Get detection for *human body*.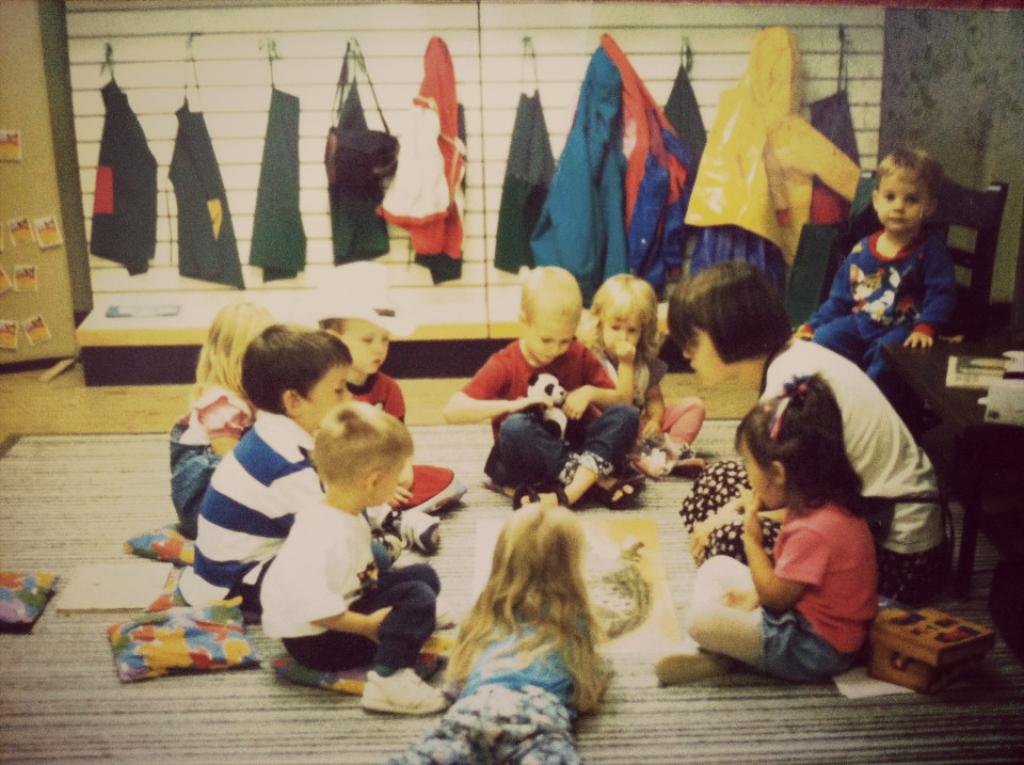
Detection: BBox(667, 275, 953, 617).
